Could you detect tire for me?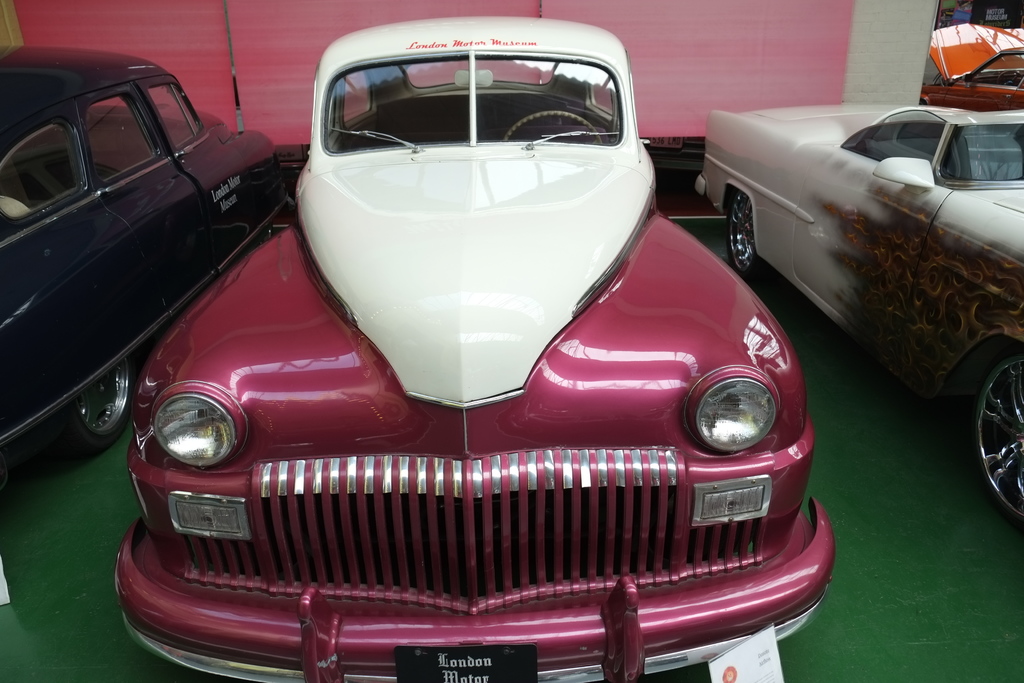
Detection result: {"x1": 60, "y1": 355, "x2": 134, "y2": 452}.
